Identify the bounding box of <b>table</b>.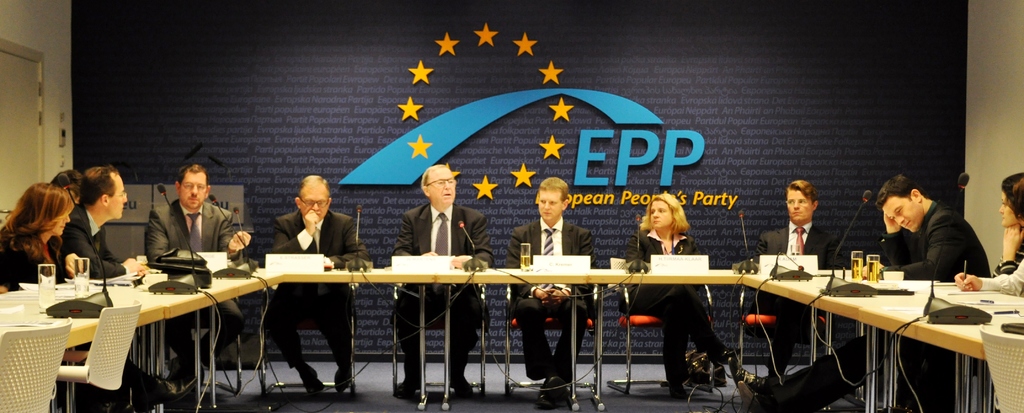
[0, 254, 1023, 412].
